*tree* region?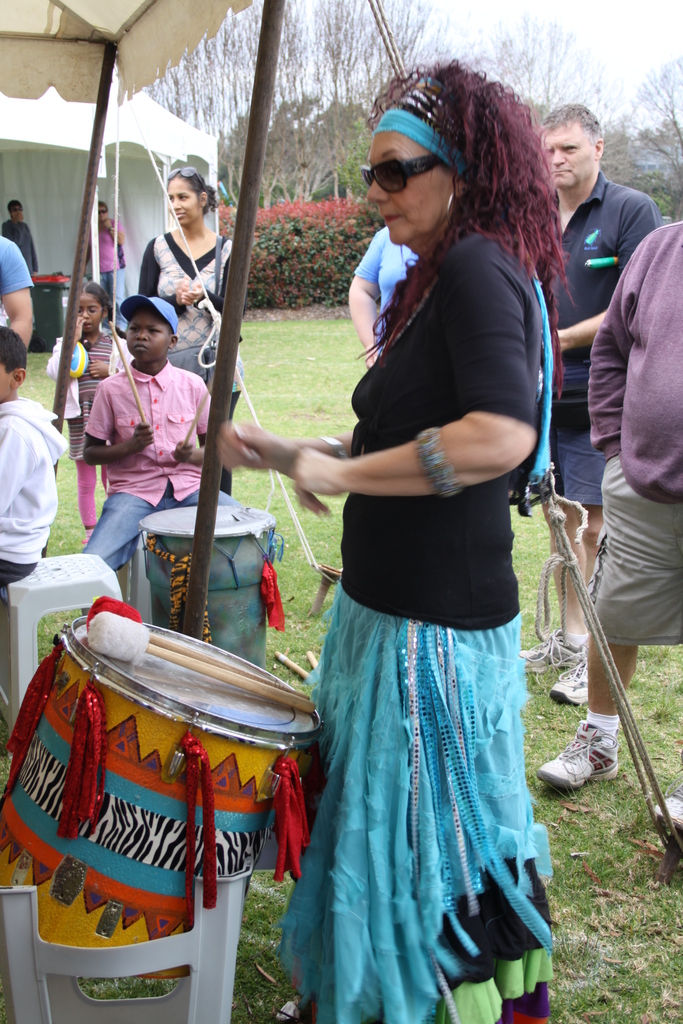
147:0:462:145
